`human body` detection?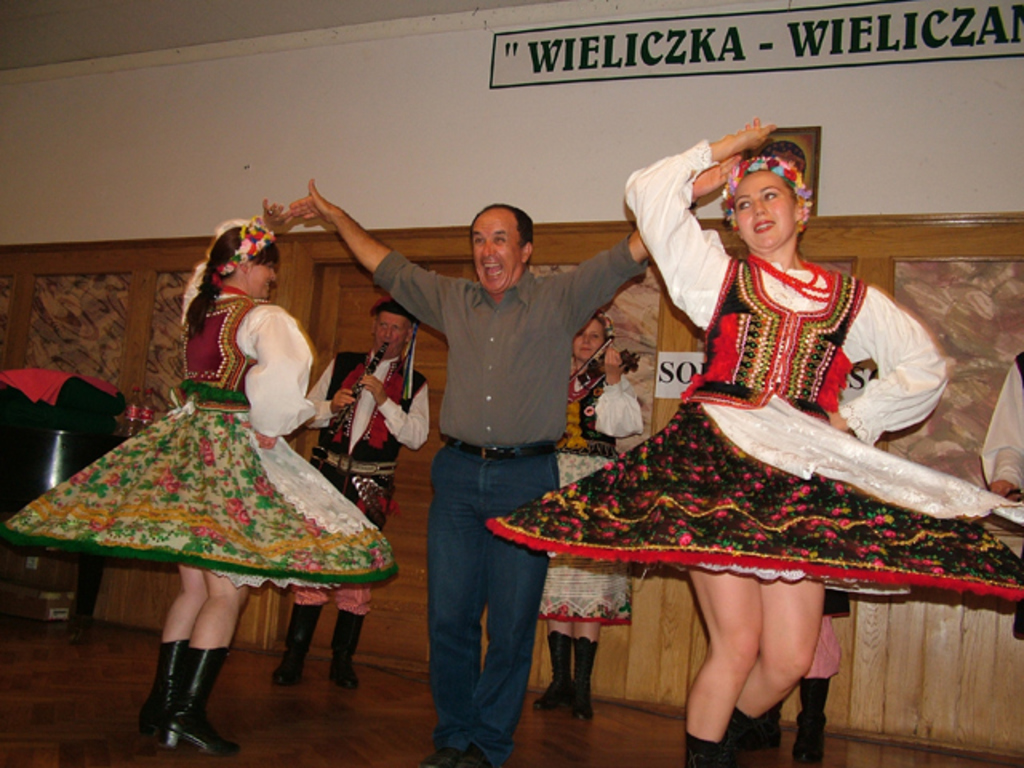
[282,350,430,685]
